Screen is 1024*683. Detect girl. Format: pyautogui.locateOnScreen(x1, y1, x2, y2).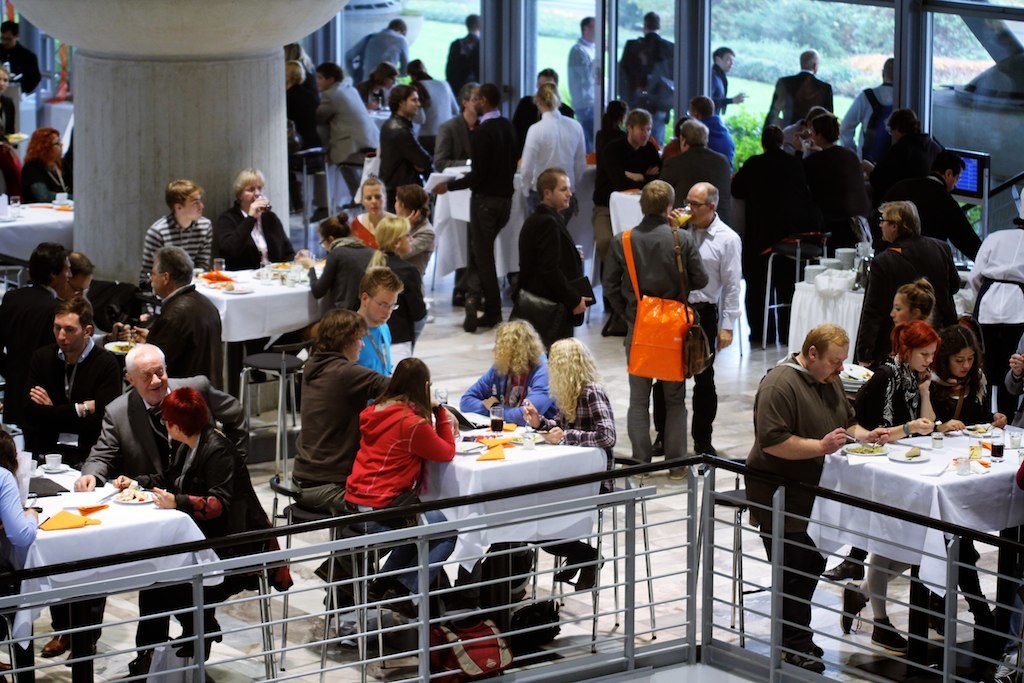
pyautogui.locateOnScreen(820, 281, 952, 580).
